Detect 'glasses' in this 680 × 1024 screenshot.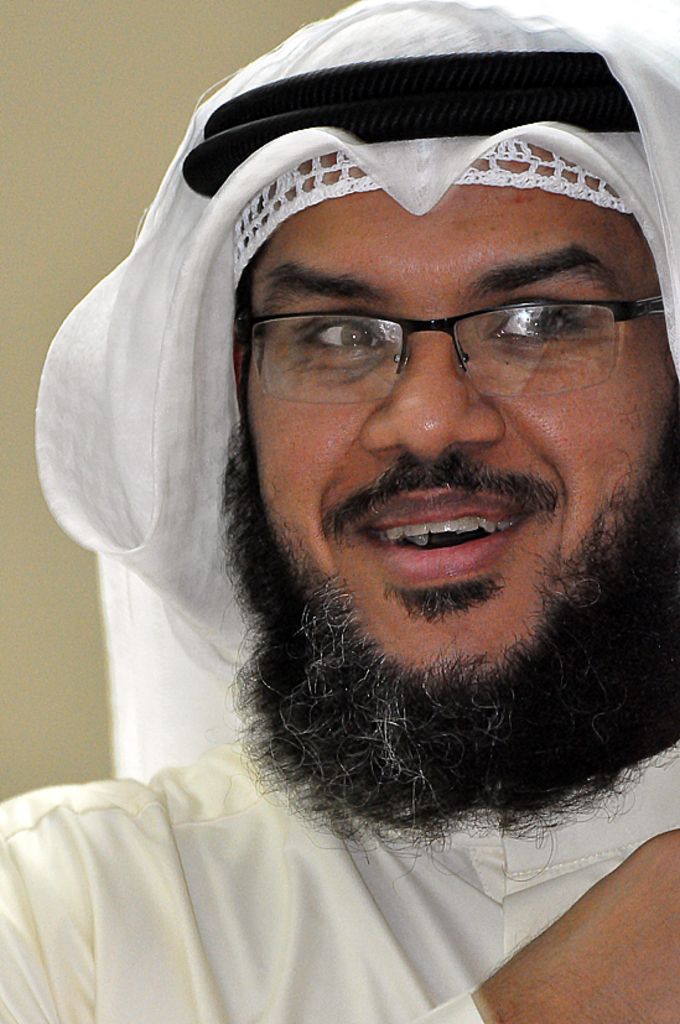
Detection: 202:260:637:414.
